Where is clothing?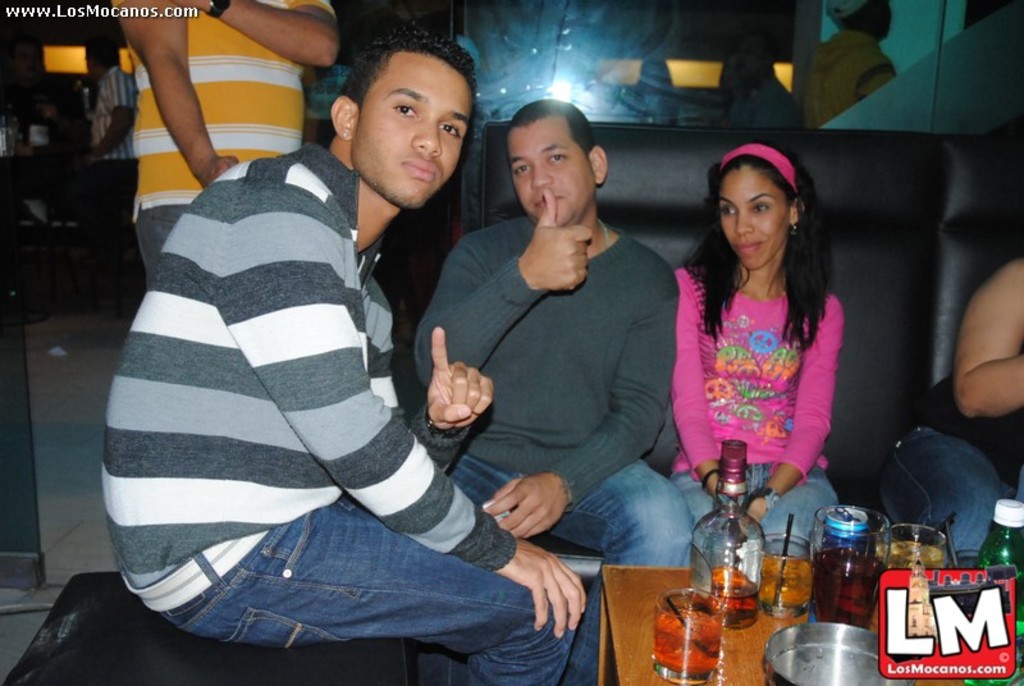
box(820, 28, 892, 124).
